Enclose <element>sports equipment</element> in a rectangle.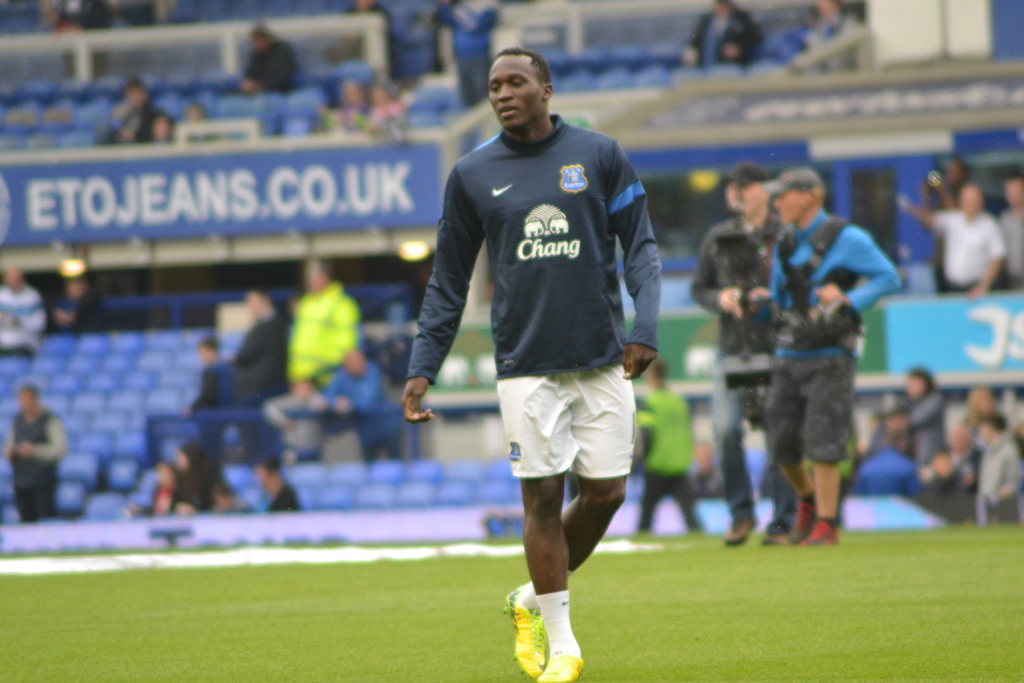
(left=536, top=650, right=586, bottom=682).
